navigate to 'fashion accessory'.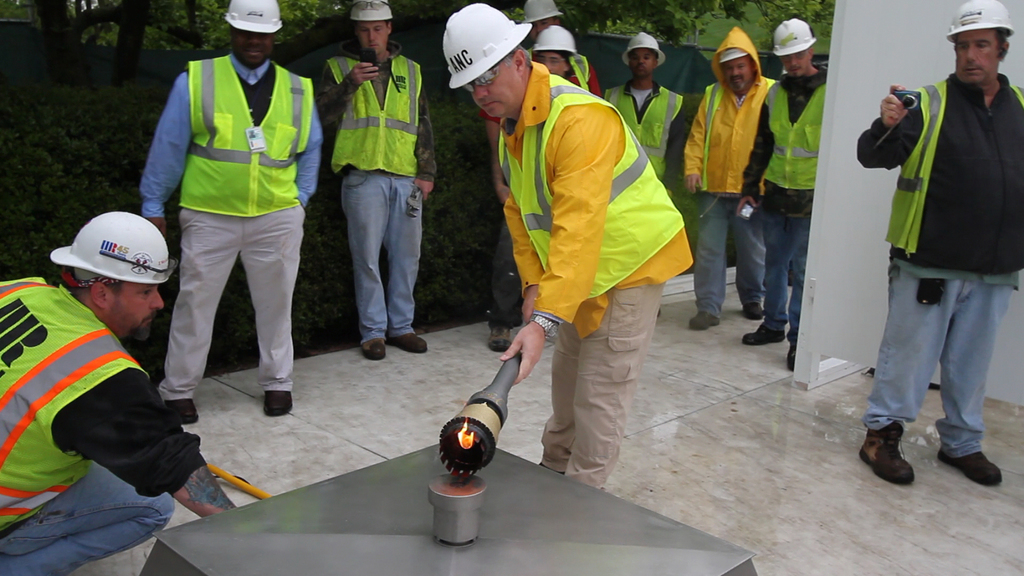
Navigation target: select_region(463, 65, 500, 91).
